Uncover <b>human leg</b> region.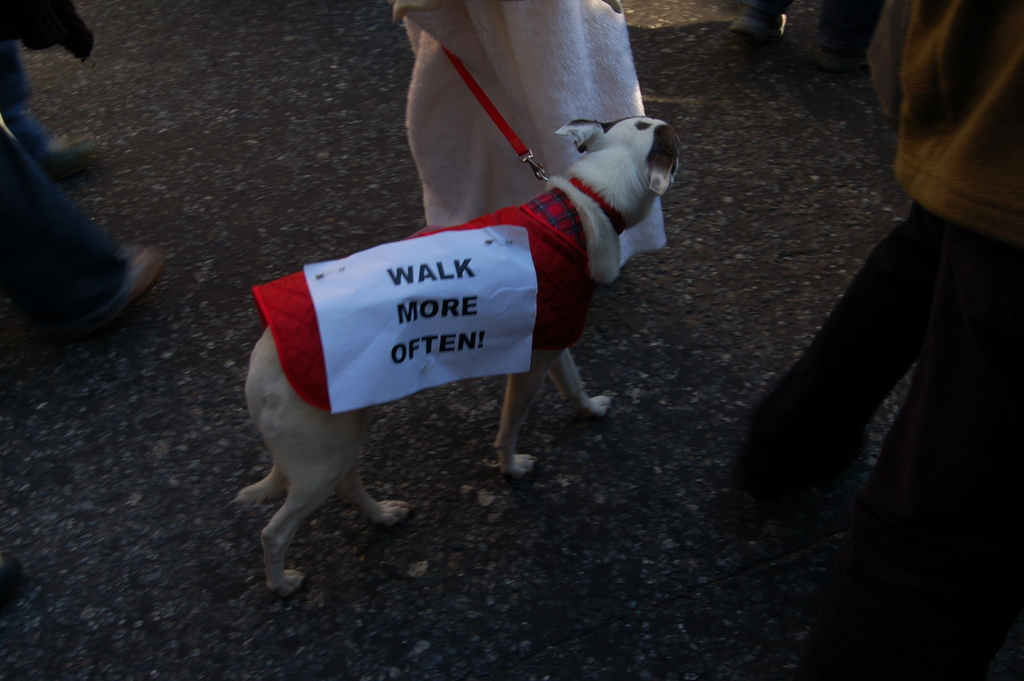
Uncovered: {"x1": 3, "y1": 122, "x2": 172, "y2": 342}.
